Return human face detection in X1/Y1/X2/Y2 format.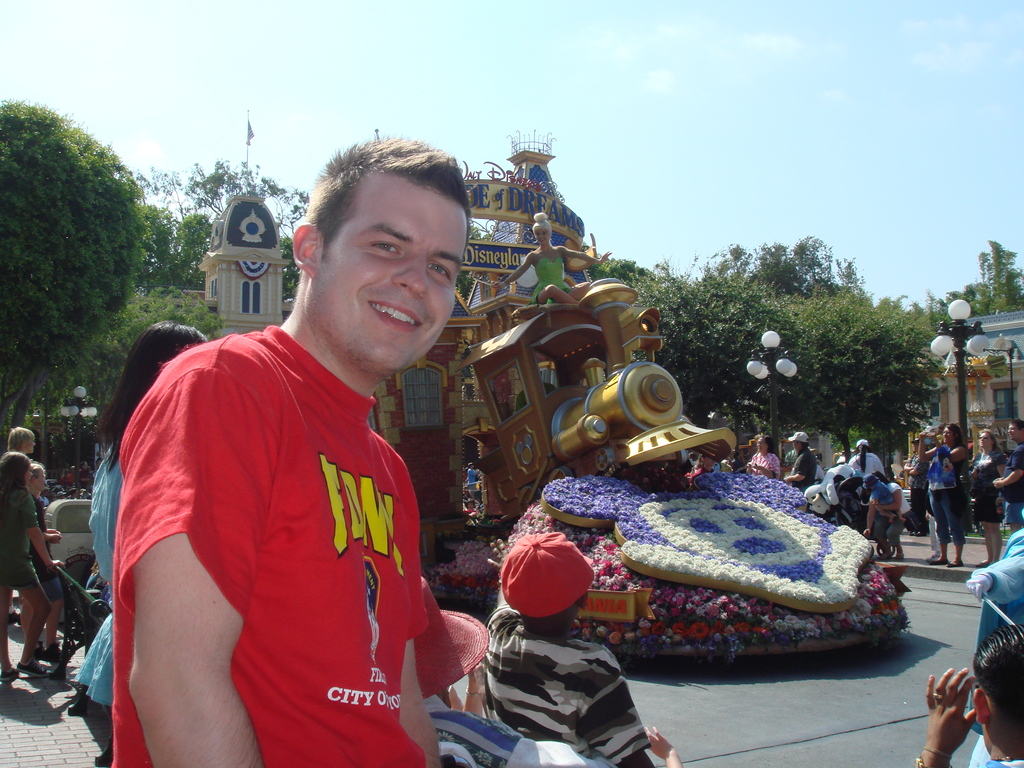
313/176/467/369.
